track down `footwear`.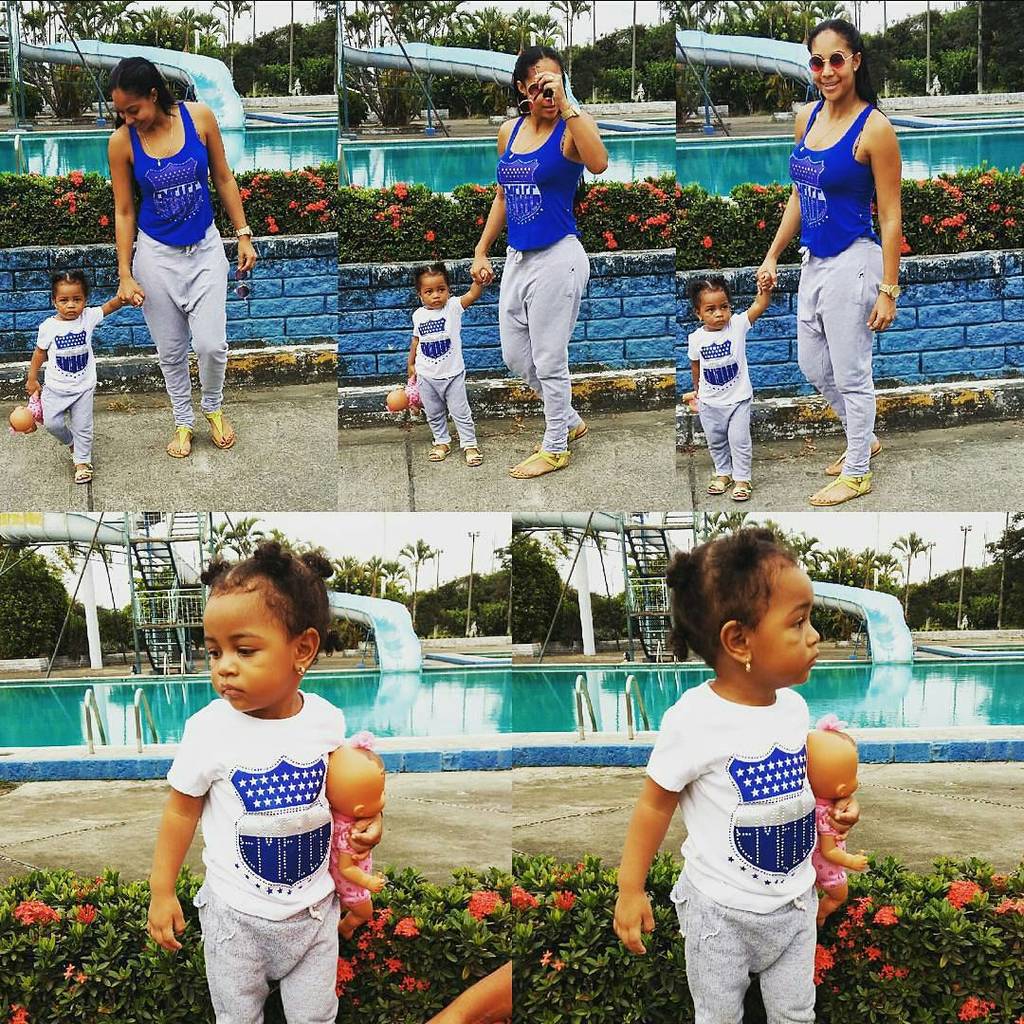
Tracked to region(498, 432, 567, 480).
